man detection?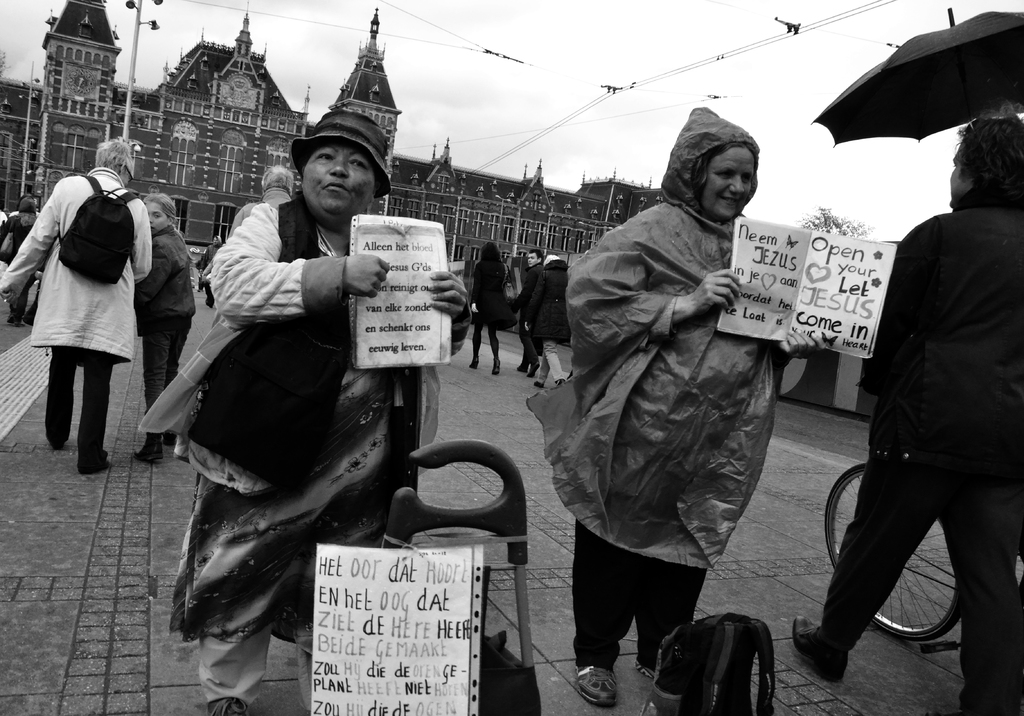
bbox=(219, 167, 296, 248)
